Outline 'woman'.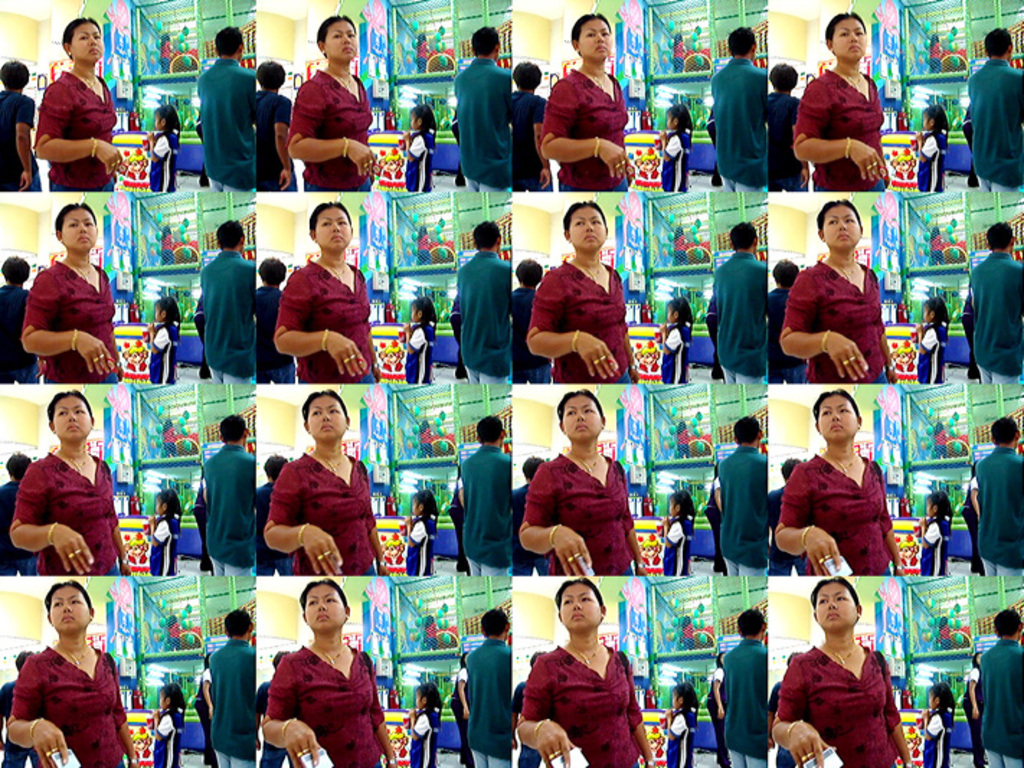
Outline: <region>518, 576, 650, 764</region>.
